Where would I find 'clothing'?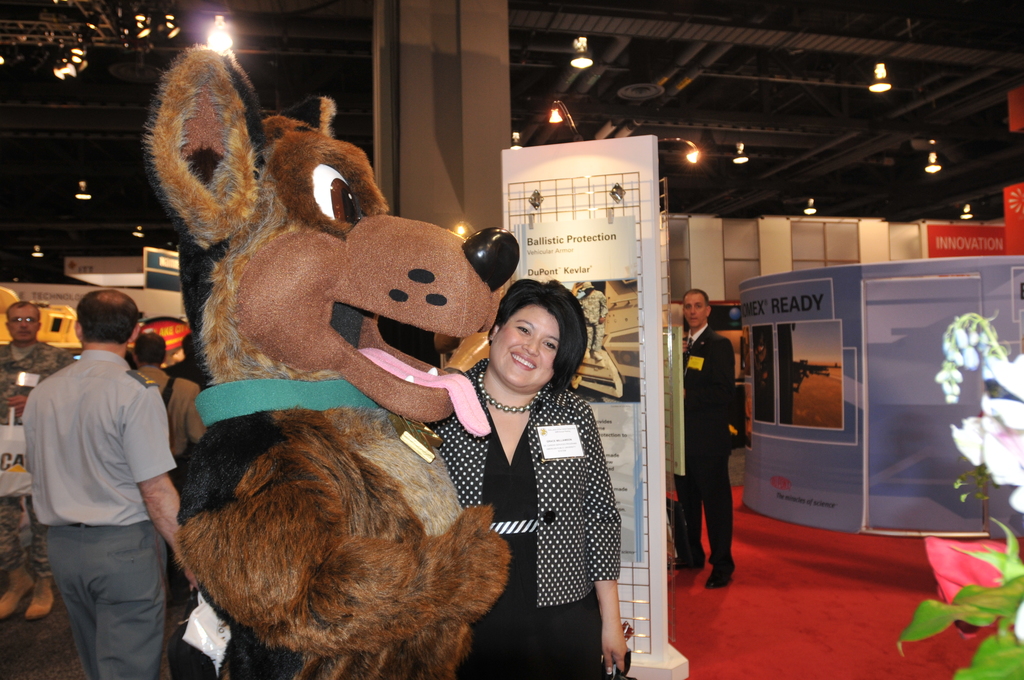
At l=436, t=369, r=628, b=679.
